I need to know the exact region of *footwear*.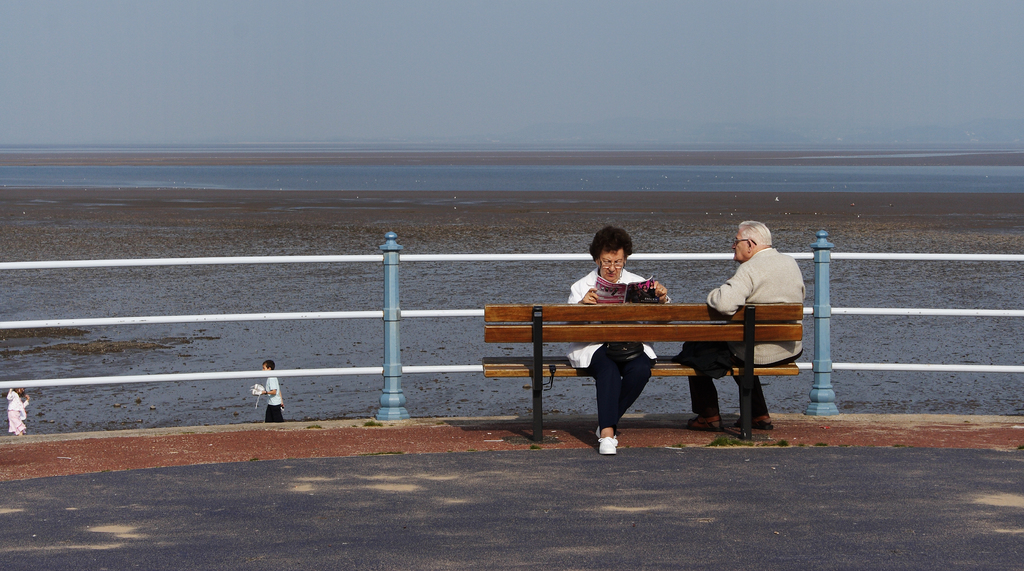
Region: bbox(737, 417, 775, 434).
